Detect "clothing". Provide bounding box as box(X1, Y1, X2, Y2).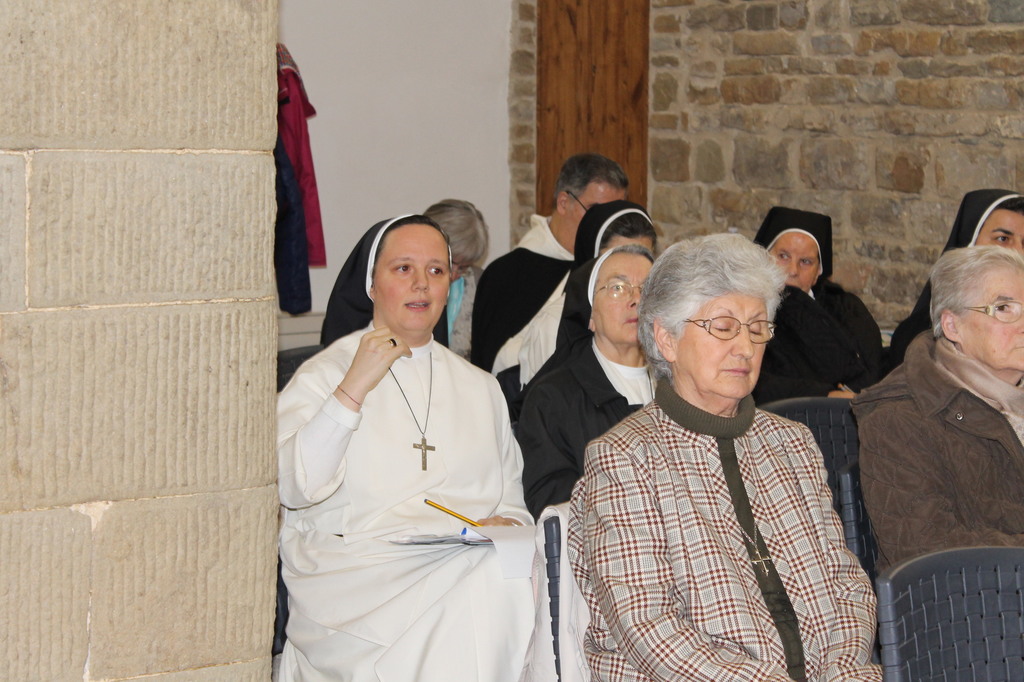
box(492, 200, 649, 422).
